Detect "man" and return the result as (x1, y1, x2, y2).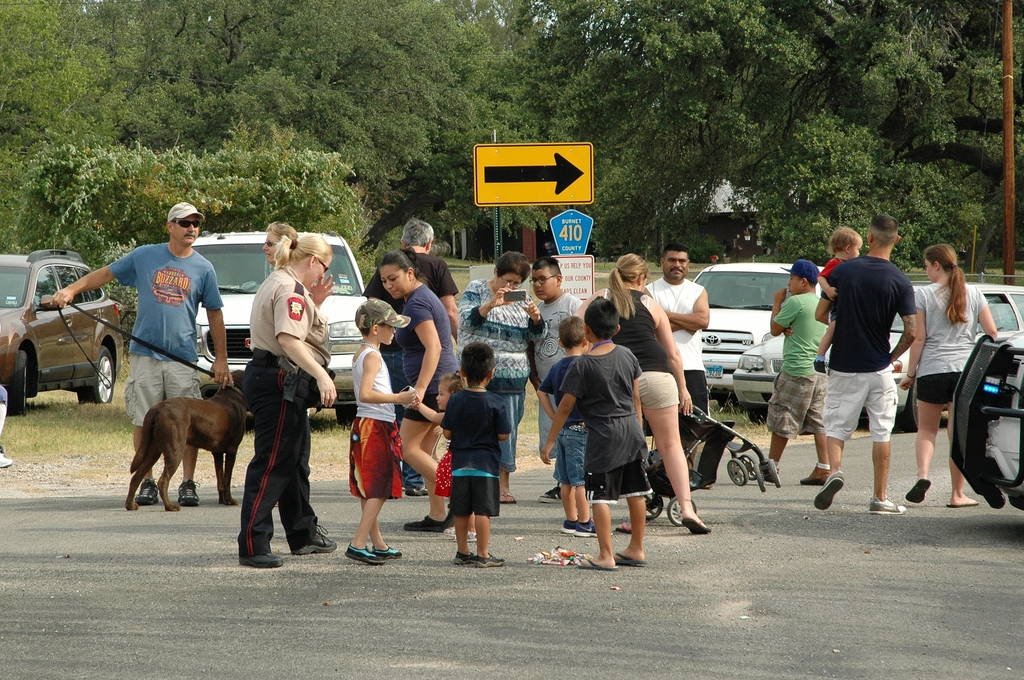
(43, 199, 241, 505).
